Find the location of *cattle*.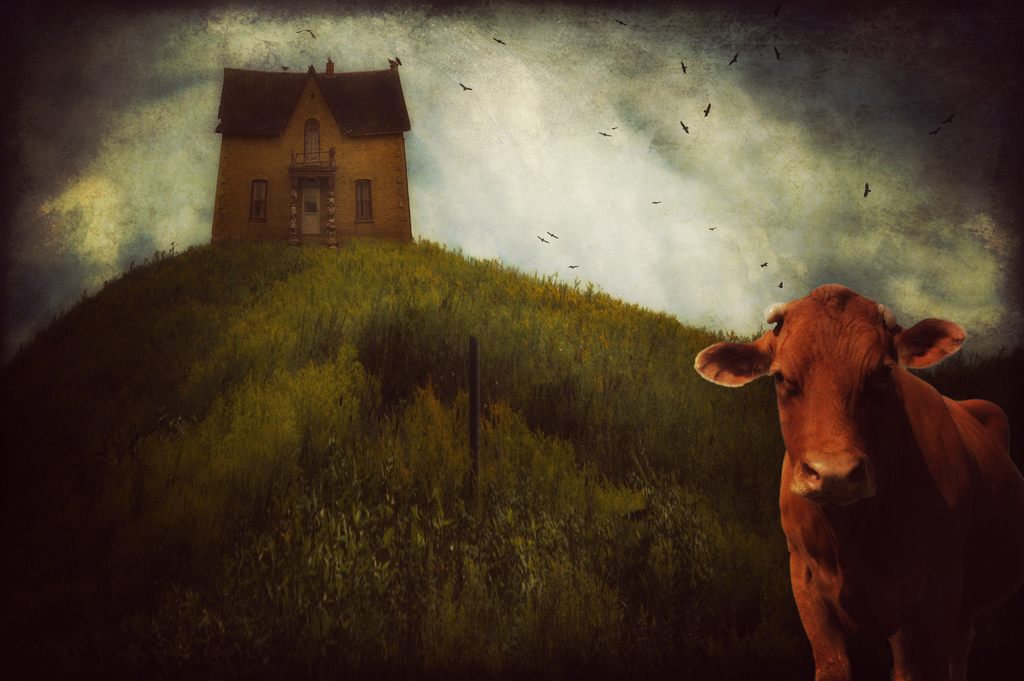
Location: {"x1": 697, "y1": 264, "x2": 1015, "y2": 661}.
